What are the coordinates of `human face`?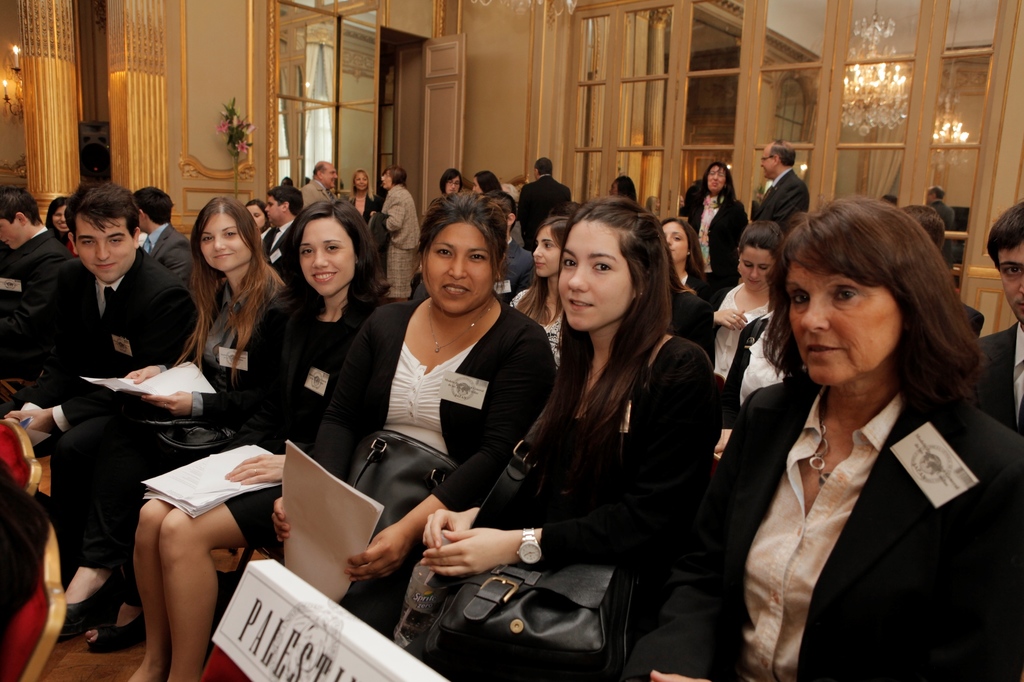
(77, 222, 132, 282).
